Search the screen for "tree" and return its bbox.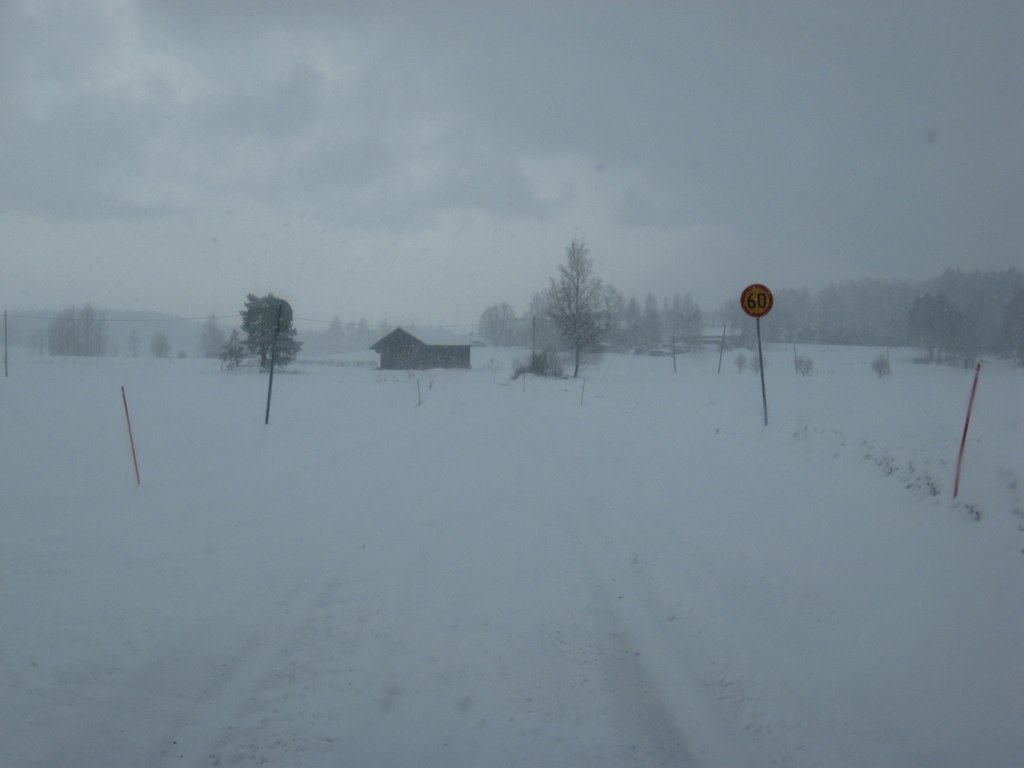
Found: Rect(476, 297, 518, 344).
